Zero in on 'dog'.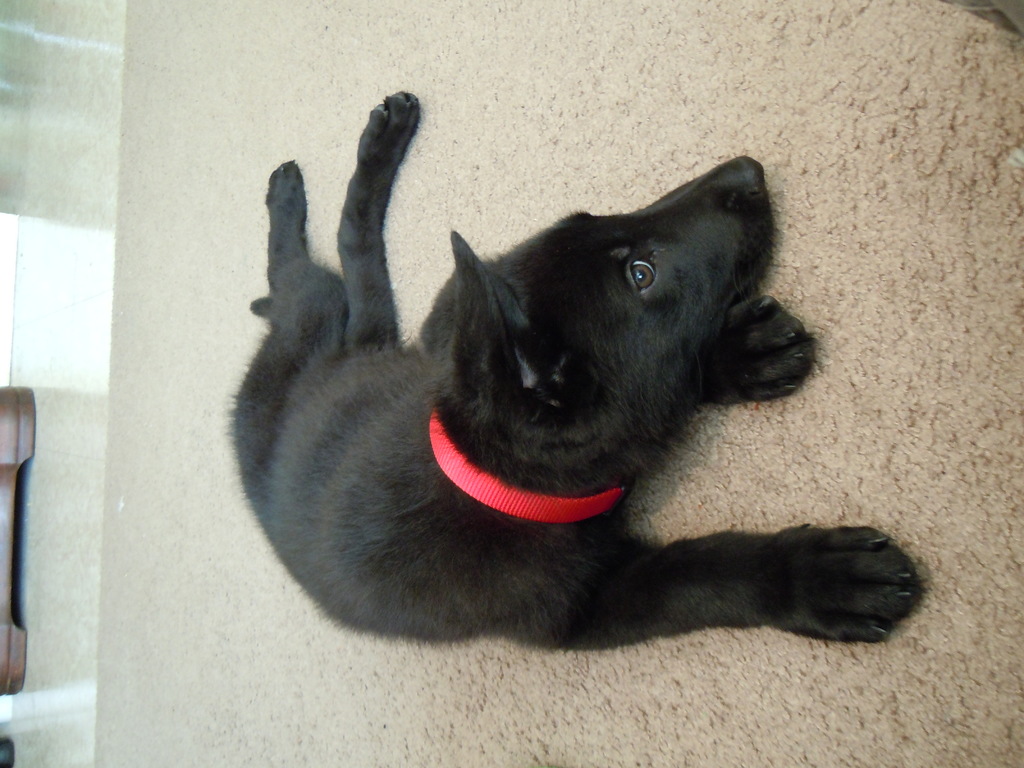
Zeroed in: box=[223, 90, 925, 644].
